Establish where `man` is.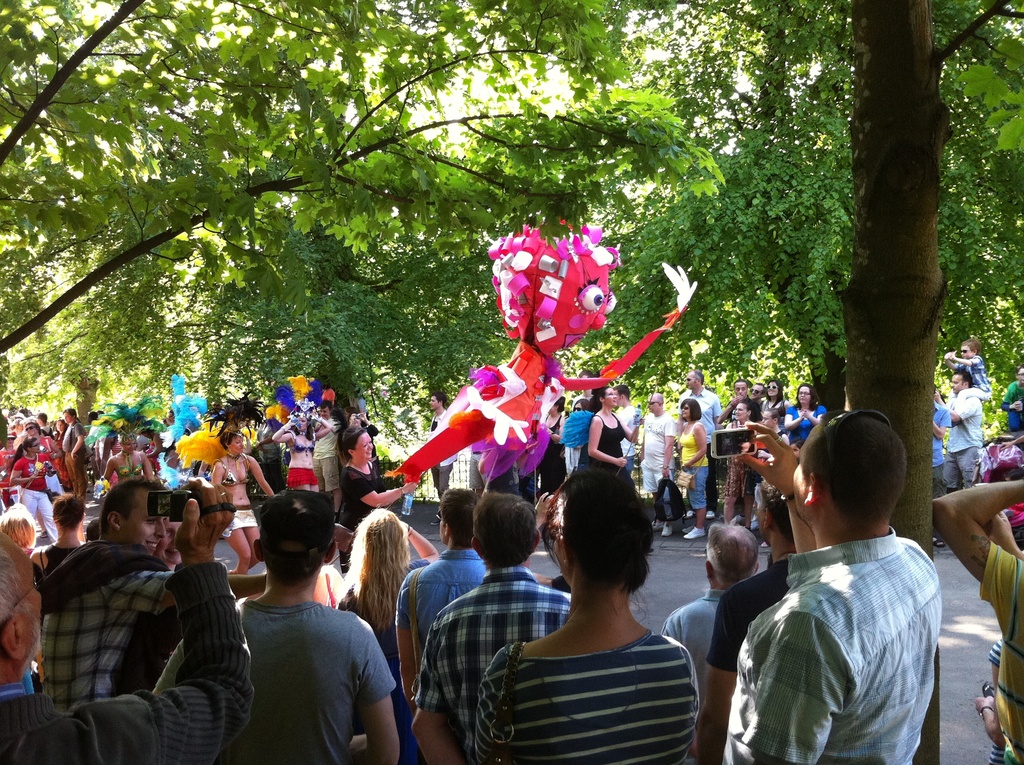
Established at box=[614, 385, 639, 474].
